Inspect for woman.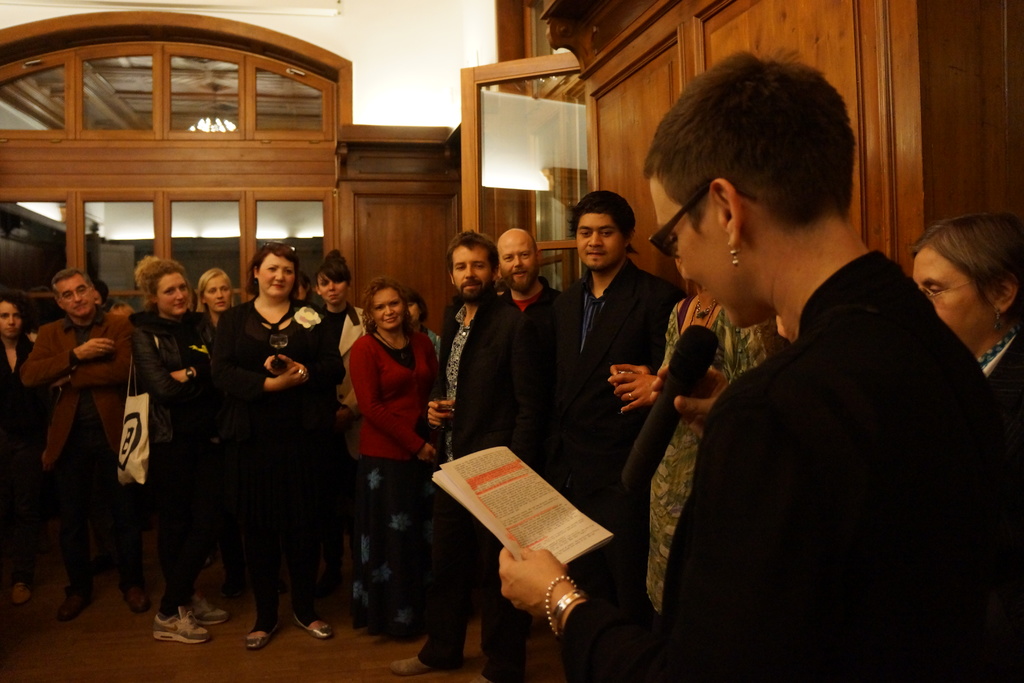
Inspection: [left=499, top=46, right=1023, bottom=682].
